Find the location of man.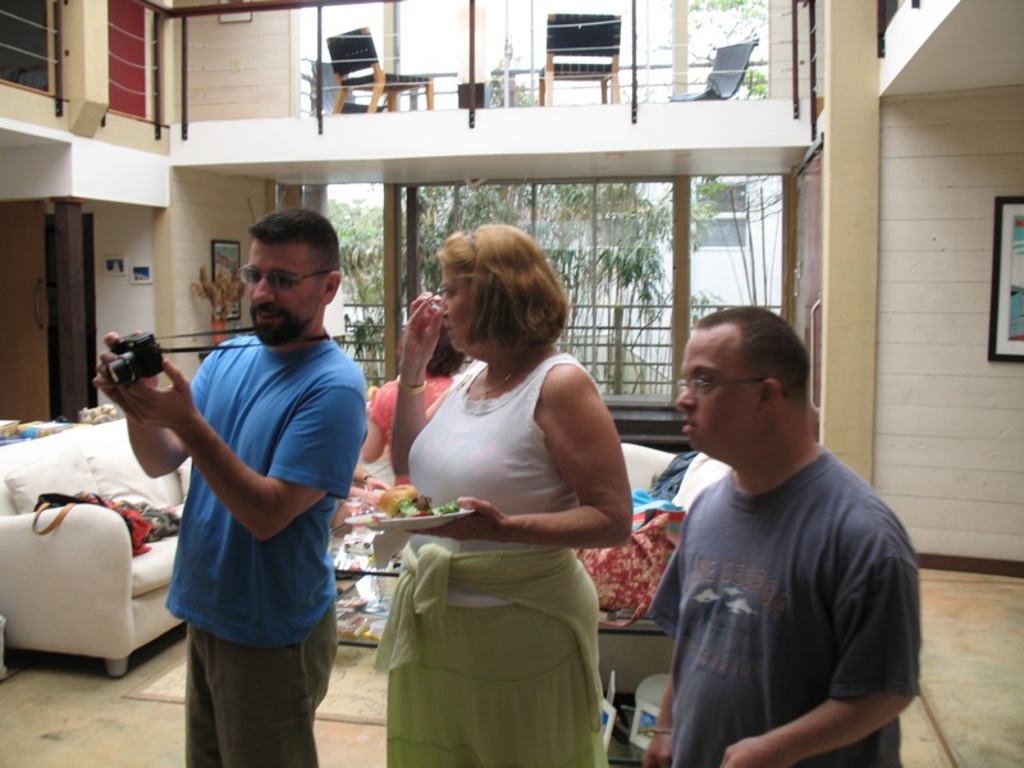
Location: l=634, t=285, r=929, b=767.
